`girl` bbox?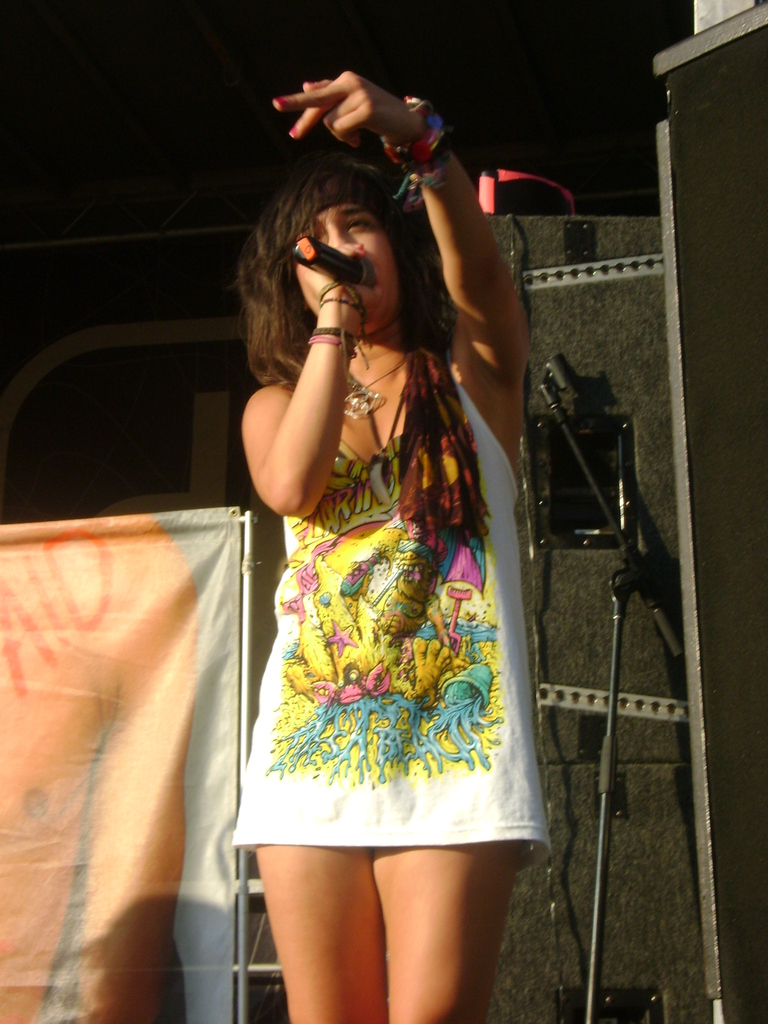
detection(239, 75, 549, 1023)
